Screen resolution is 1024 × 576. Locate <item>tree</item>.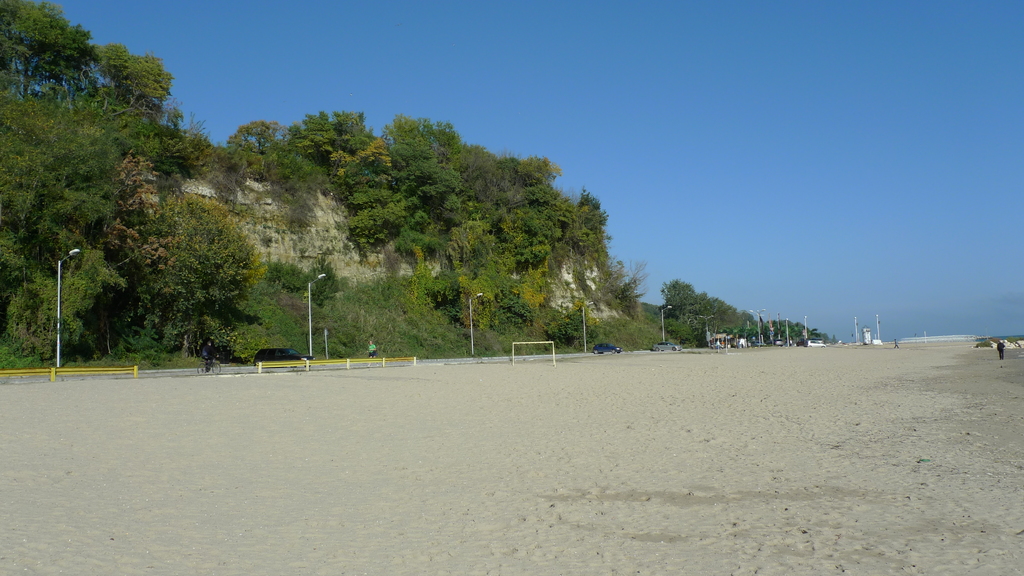
detection(516, 155, 561, 185).
